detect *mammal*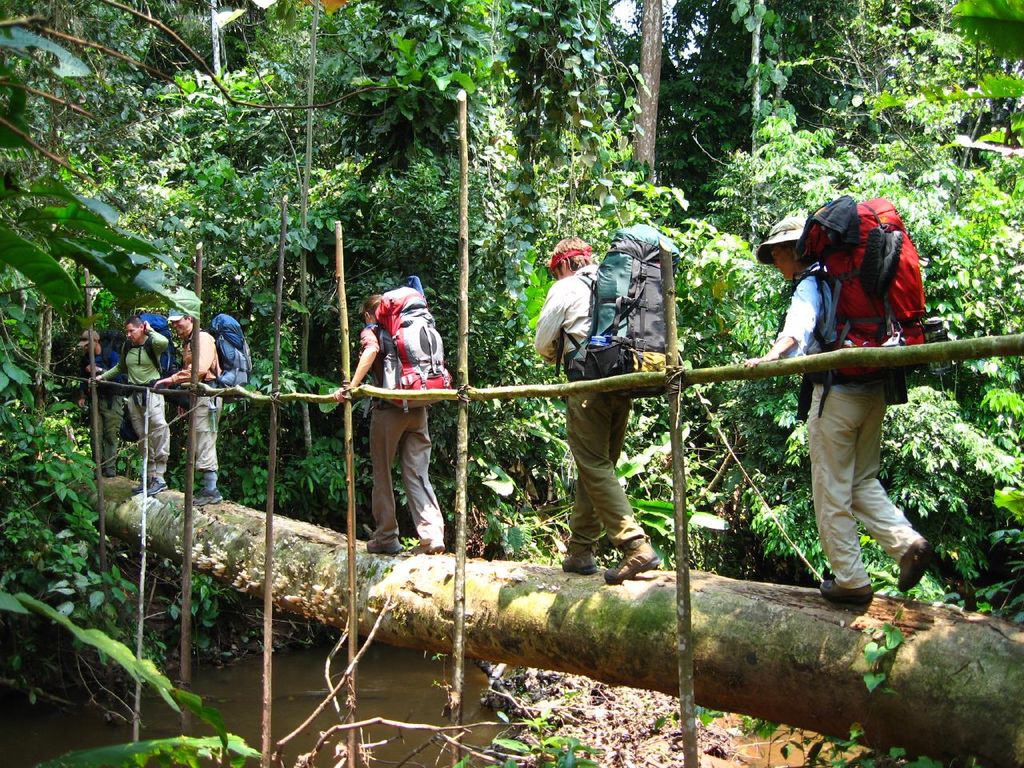
bbox=(326, 298, 456, 524)
